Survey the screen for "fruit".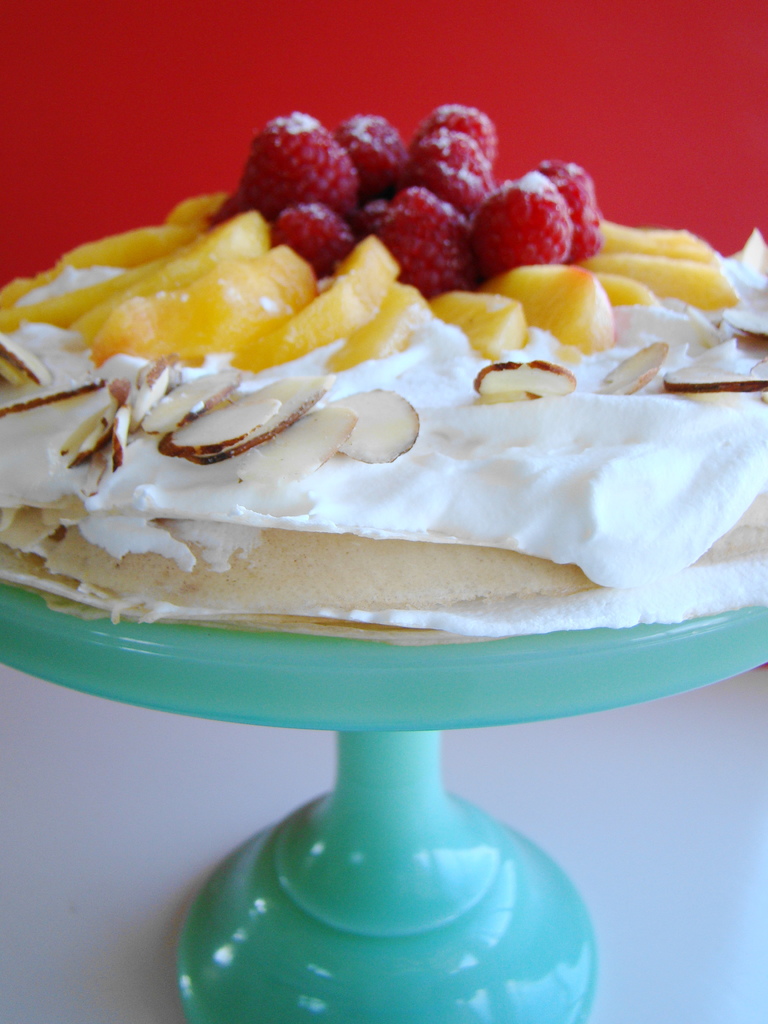
Survey found: (476,164,599,255).
